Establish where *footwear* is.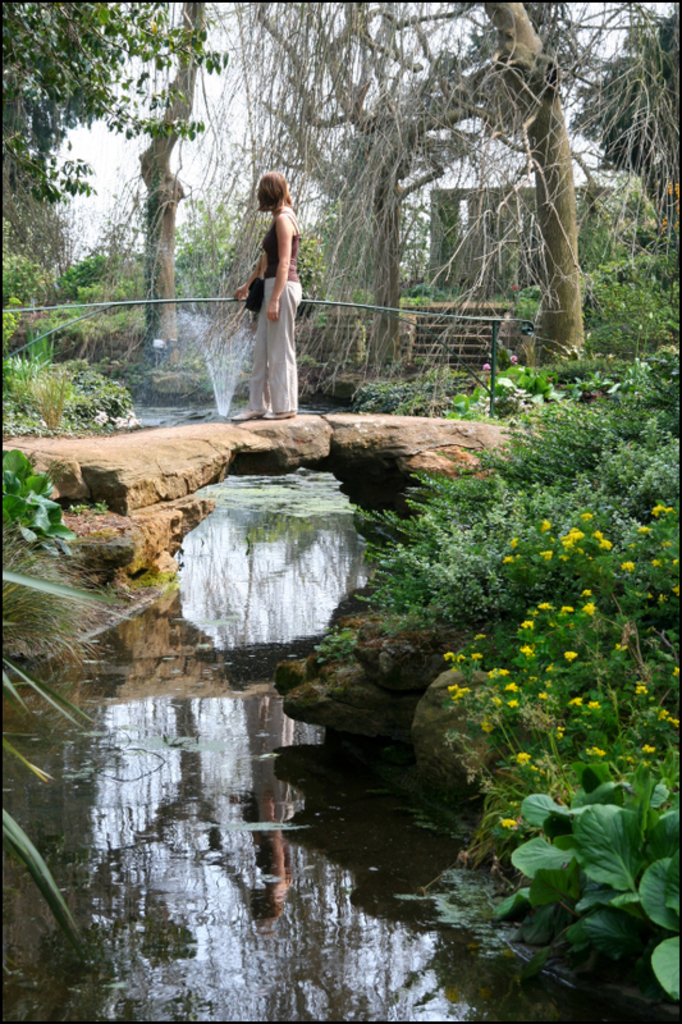
Established at 266/407/303/424.
